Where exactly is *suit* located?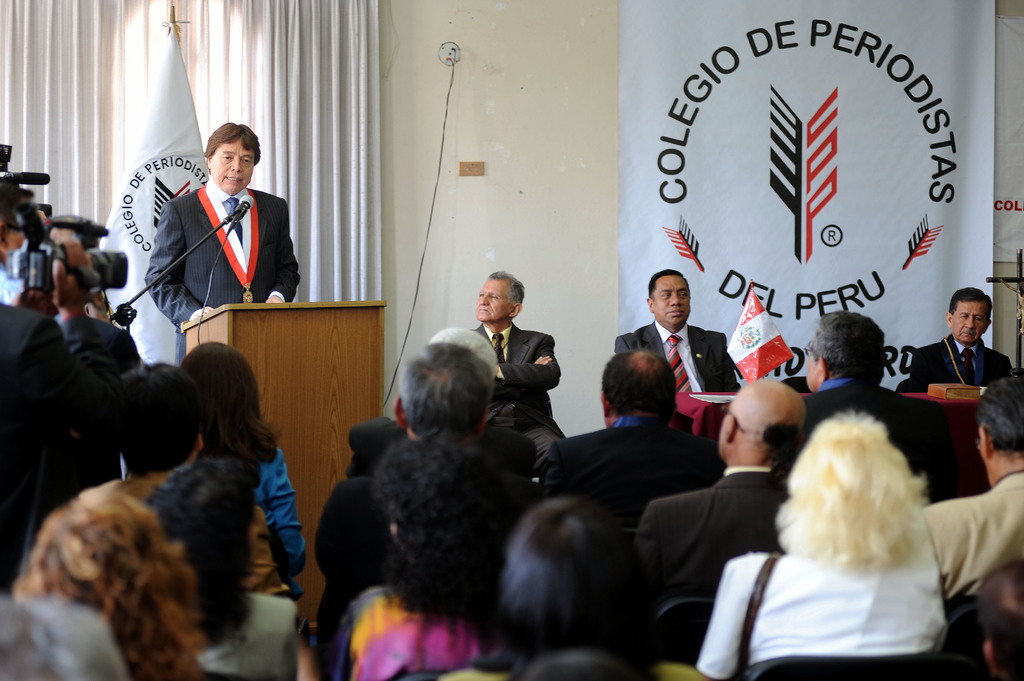
Its bounding box is 348/415/543/481.
